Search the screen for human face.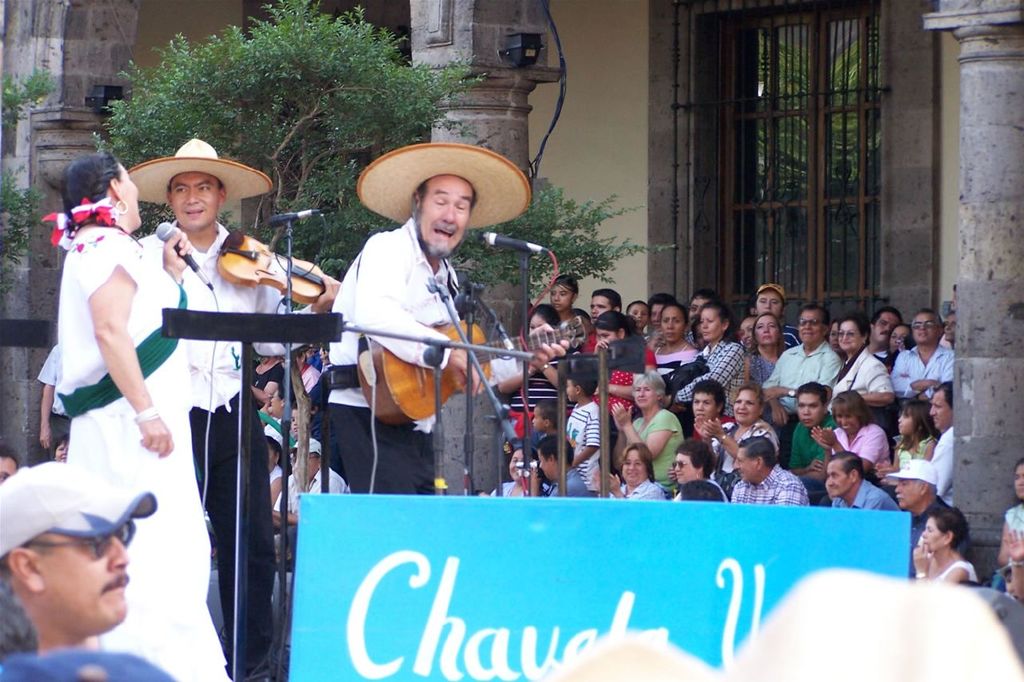
Found at 762,291,778,315.
